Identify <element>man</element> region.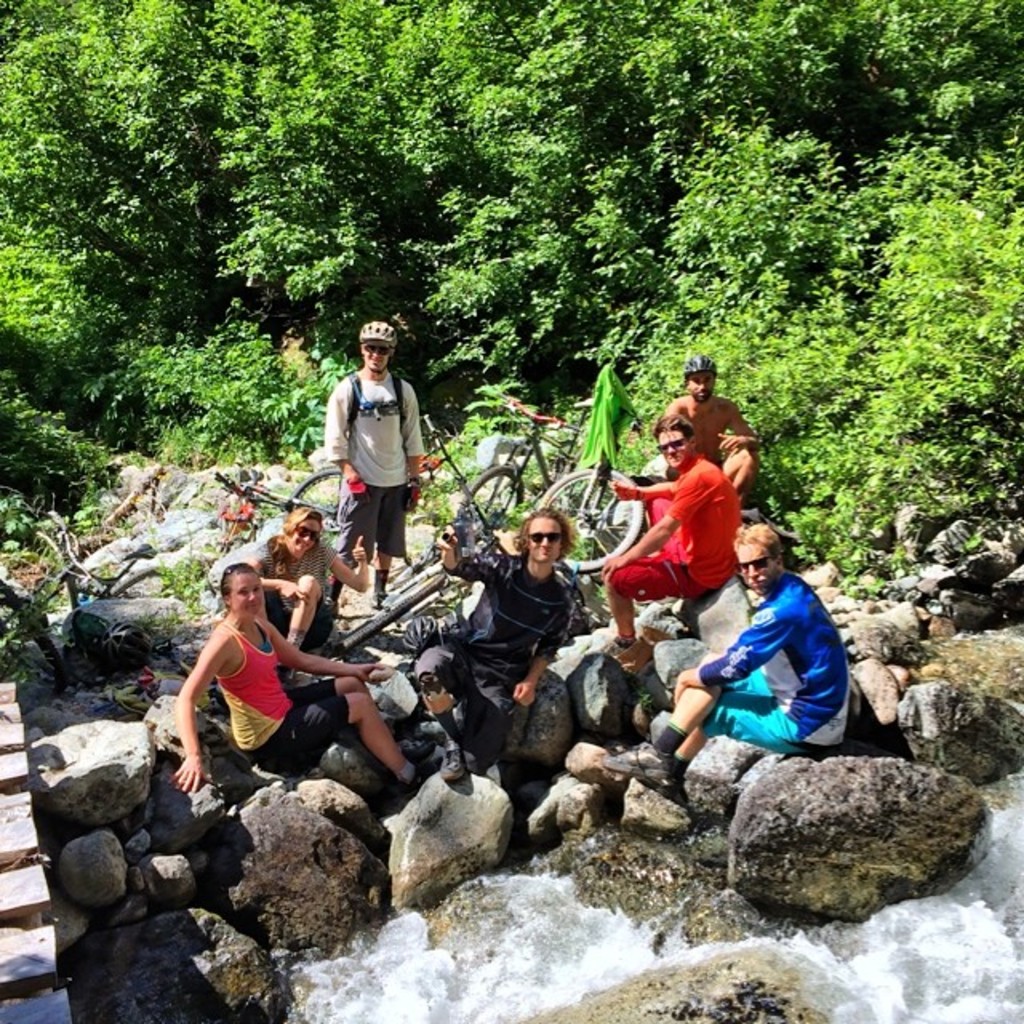
Region: <region>320, 301, 429, 589</region>.
